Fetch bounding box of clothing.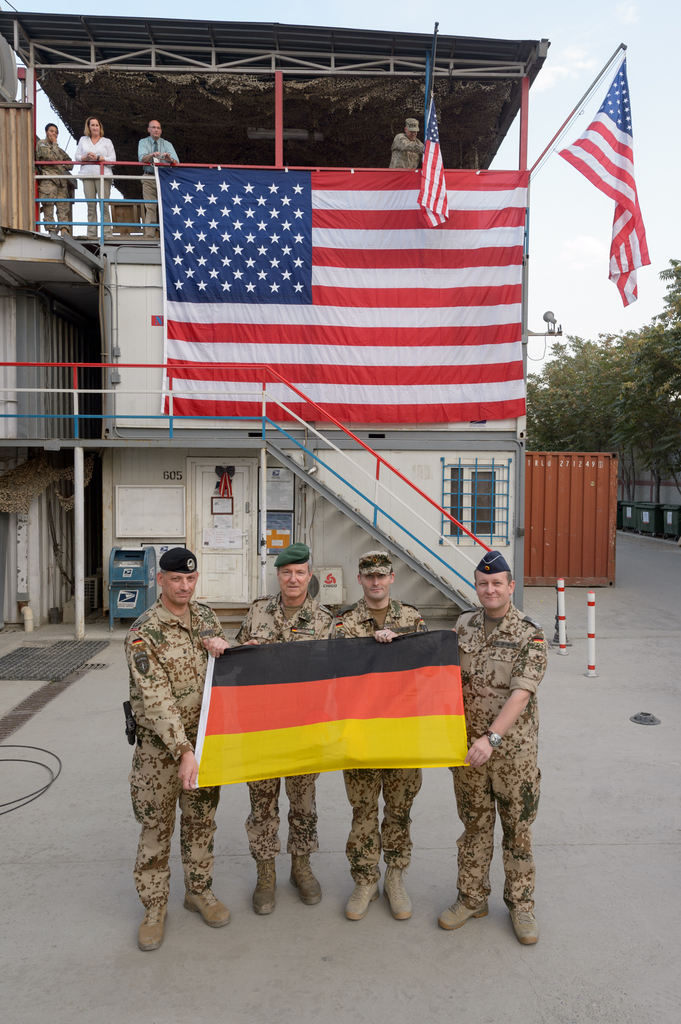
Bbox: x1=221, y1=581, x2=335, y2=872.
